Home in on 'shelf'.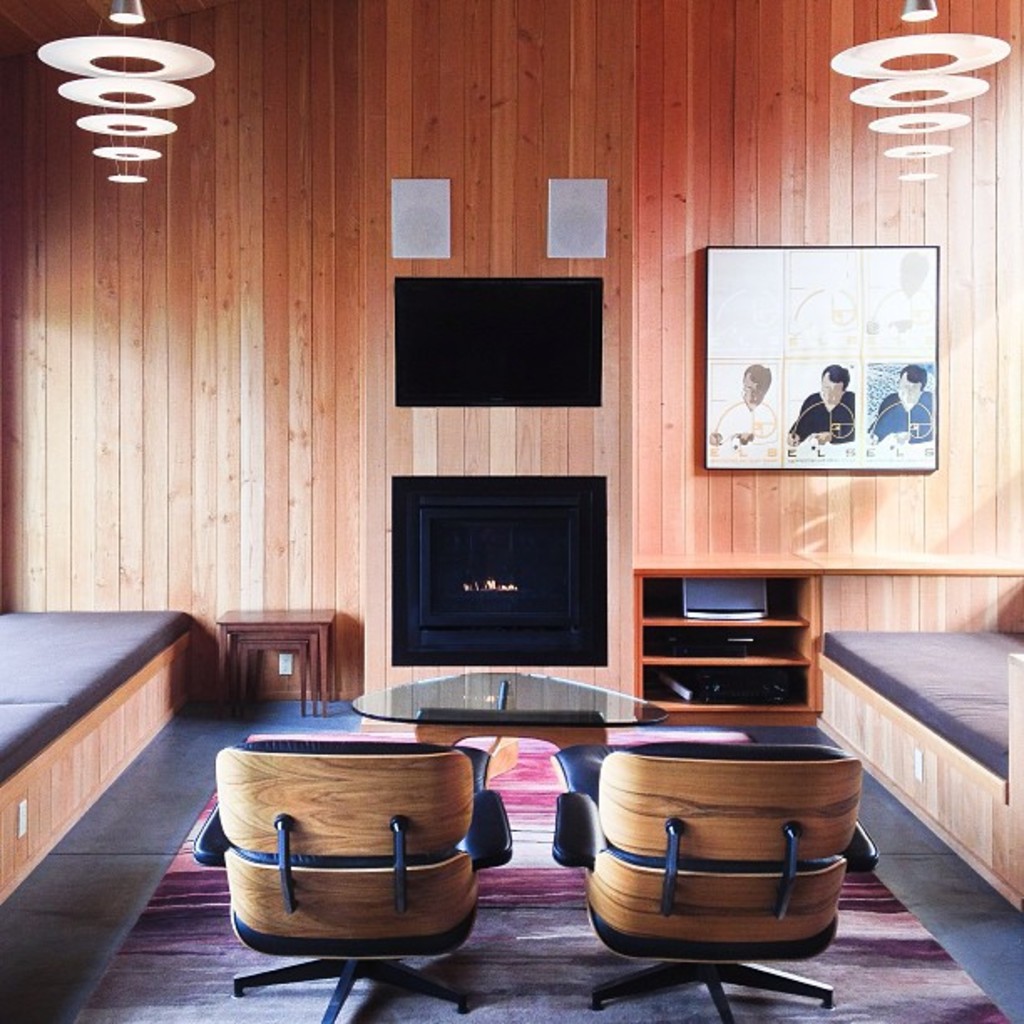
Homed in at [637,669,806,711].
